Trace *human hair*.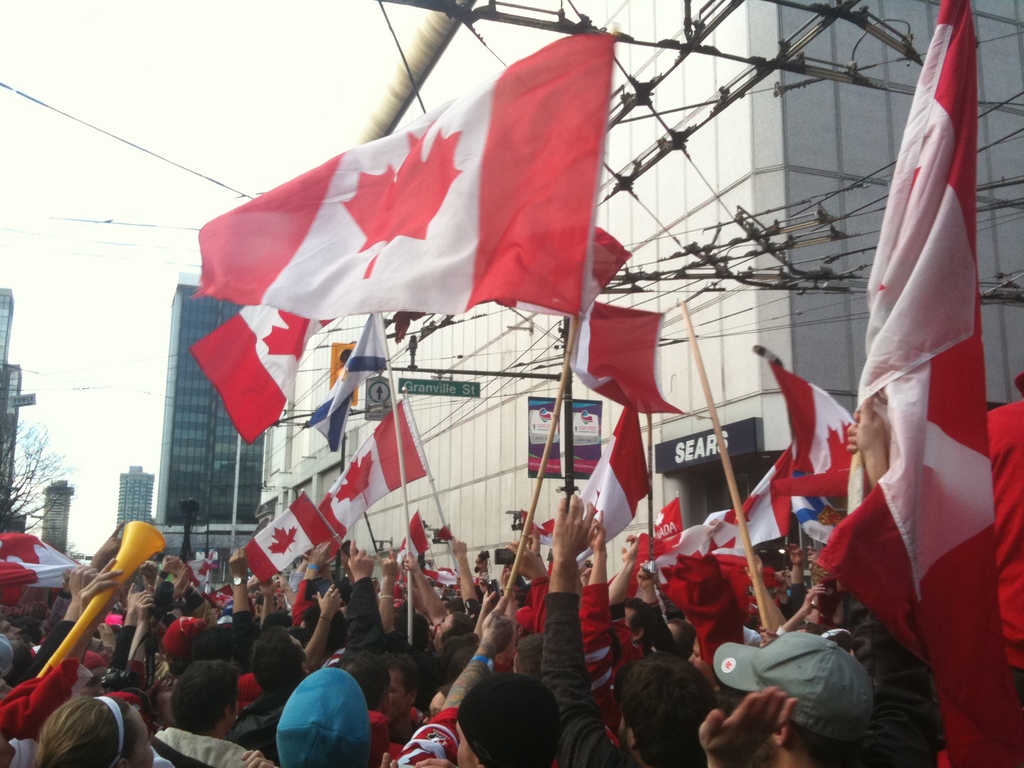
Traced to l=16, t=617, r=44, b=646.
